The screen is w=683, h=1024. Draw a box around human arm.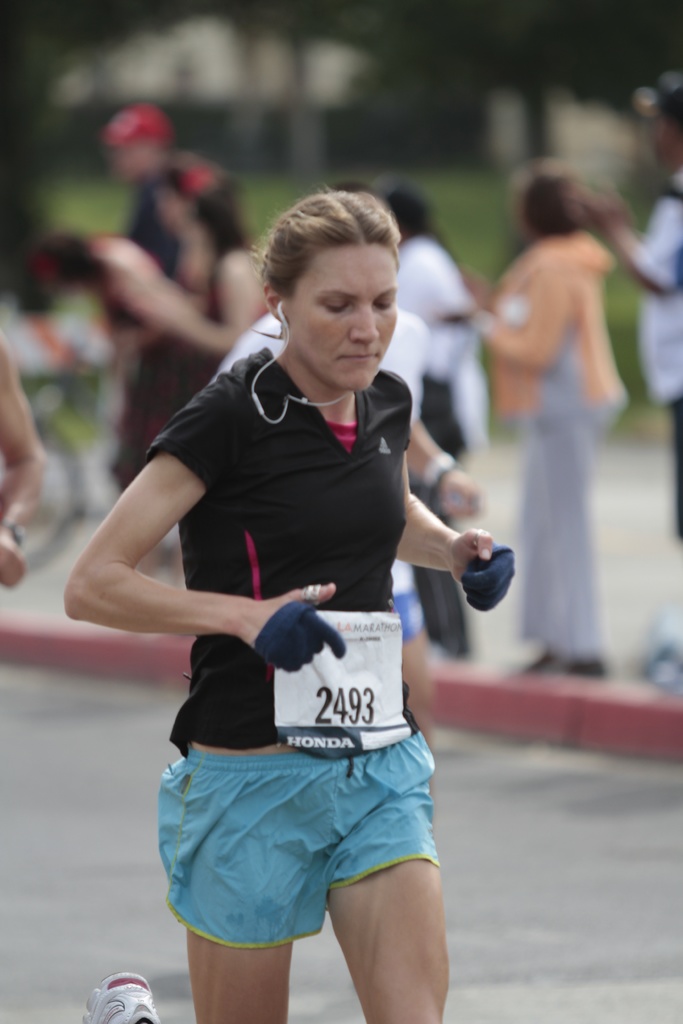
bbox=(385, 393, 515, 615).
